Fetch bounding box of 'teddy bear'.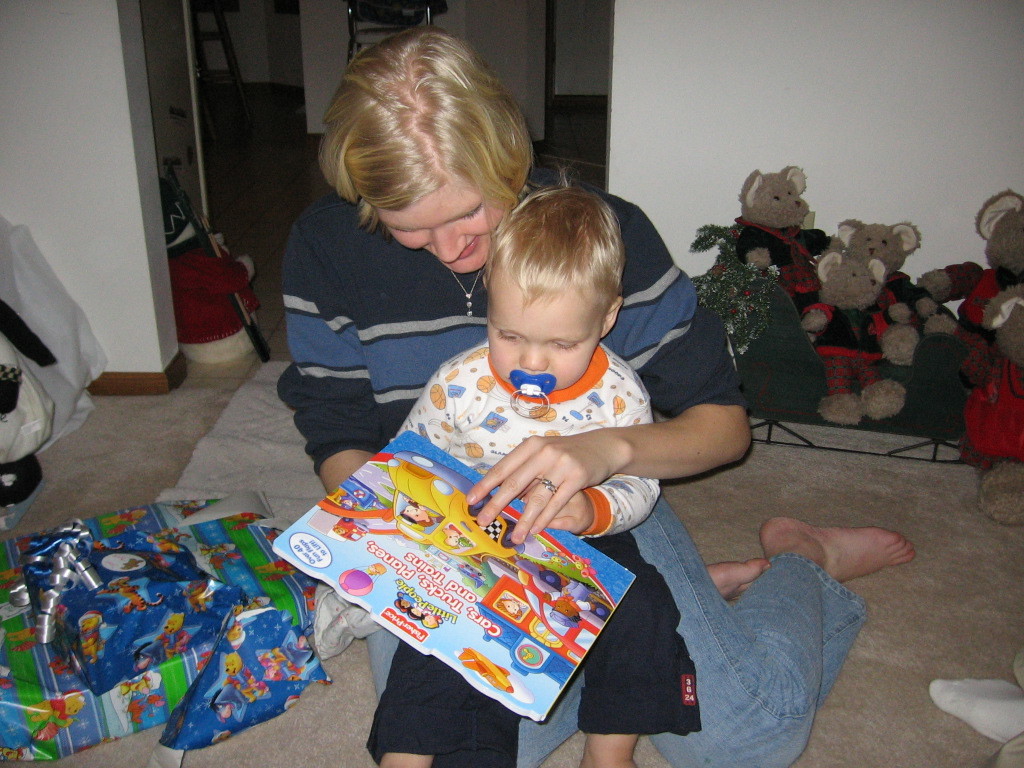
Bbox: Rect(712, 168, 839, 312).
